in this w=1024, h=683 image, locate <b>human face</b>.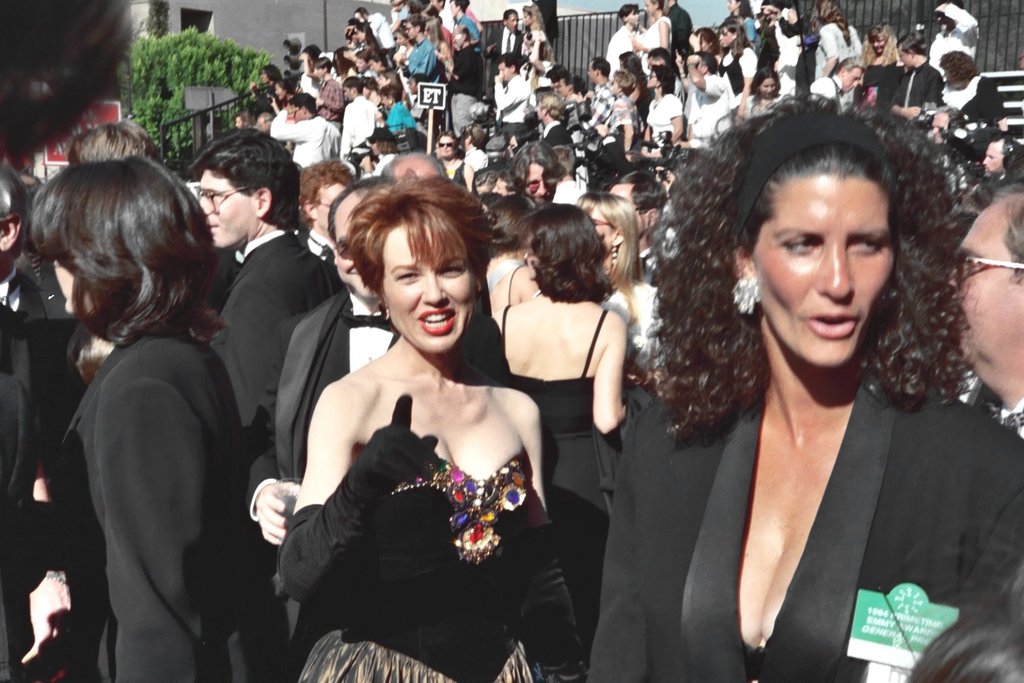
Bounding box: x1=524, y1=8, x2=535, y2=28.
